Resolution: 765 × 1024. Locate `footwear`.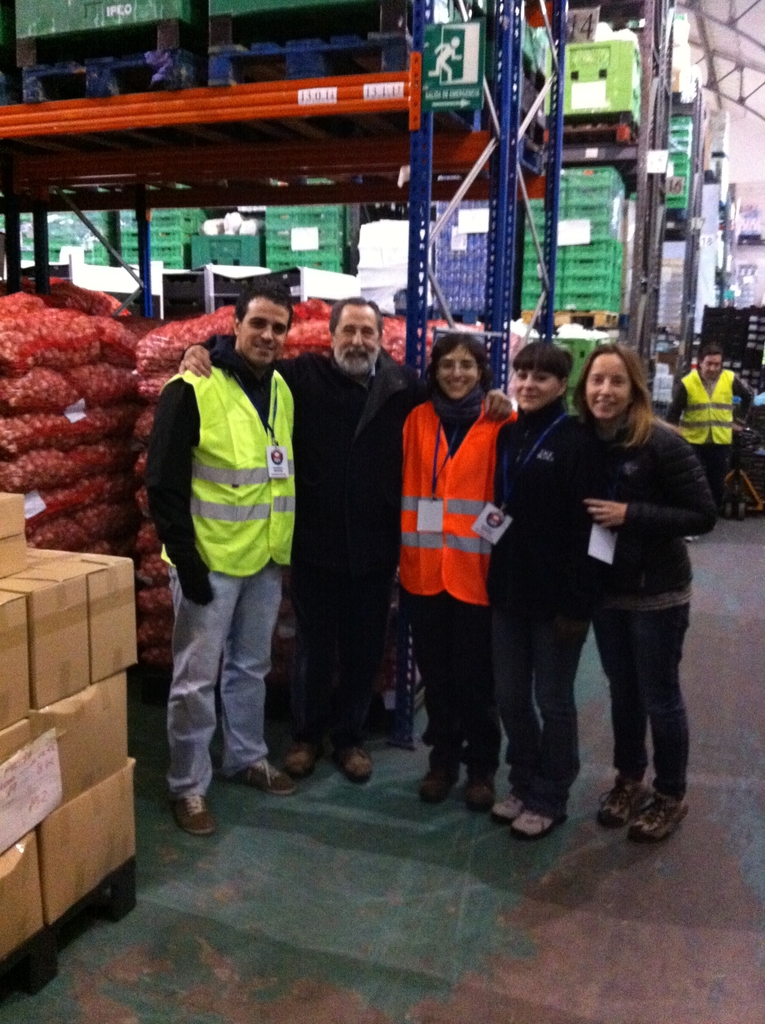
x1=173 y1=793 x2=211 y2=838.
